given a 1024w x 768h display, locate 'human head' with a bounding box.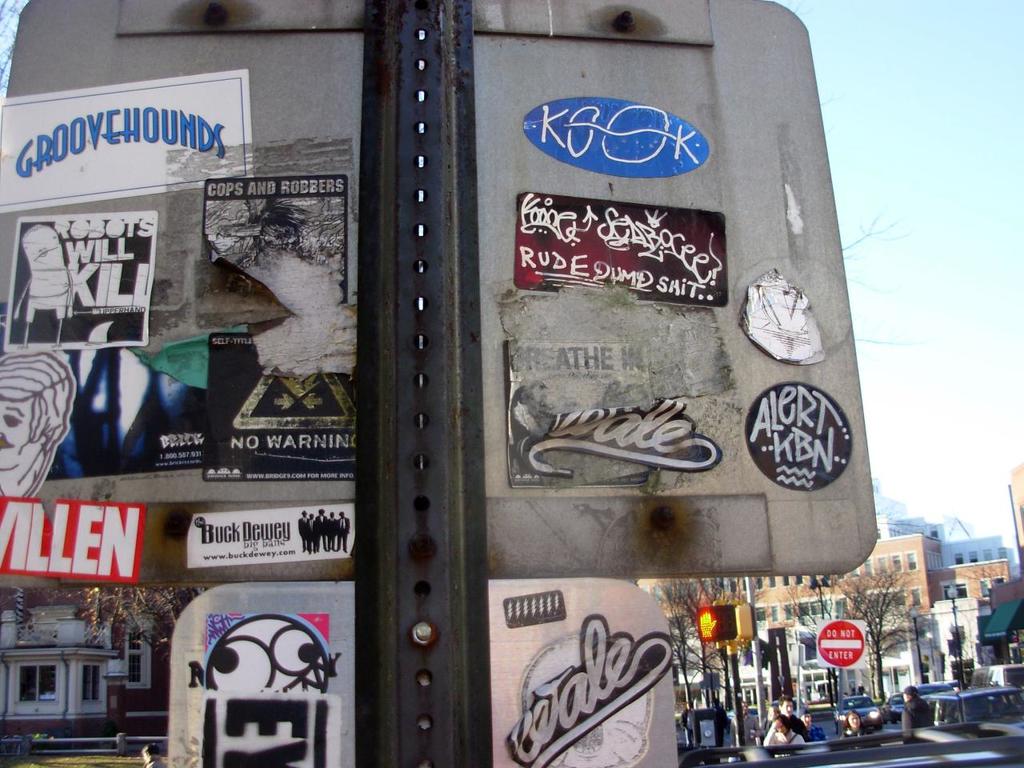
Located: BBox(778, 698, 798, 714).
